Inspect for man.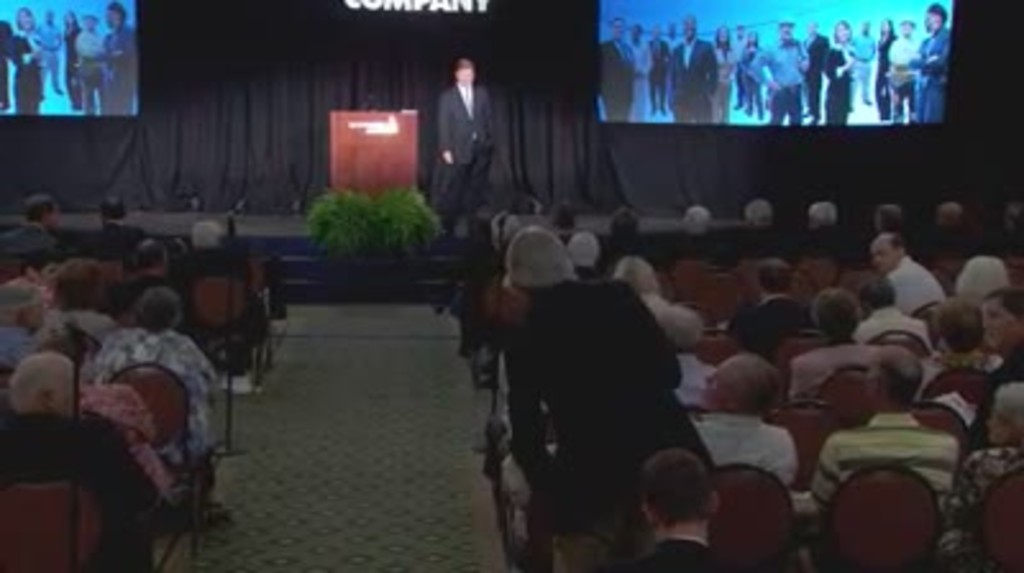
Inspection: 852 274 924 371.
